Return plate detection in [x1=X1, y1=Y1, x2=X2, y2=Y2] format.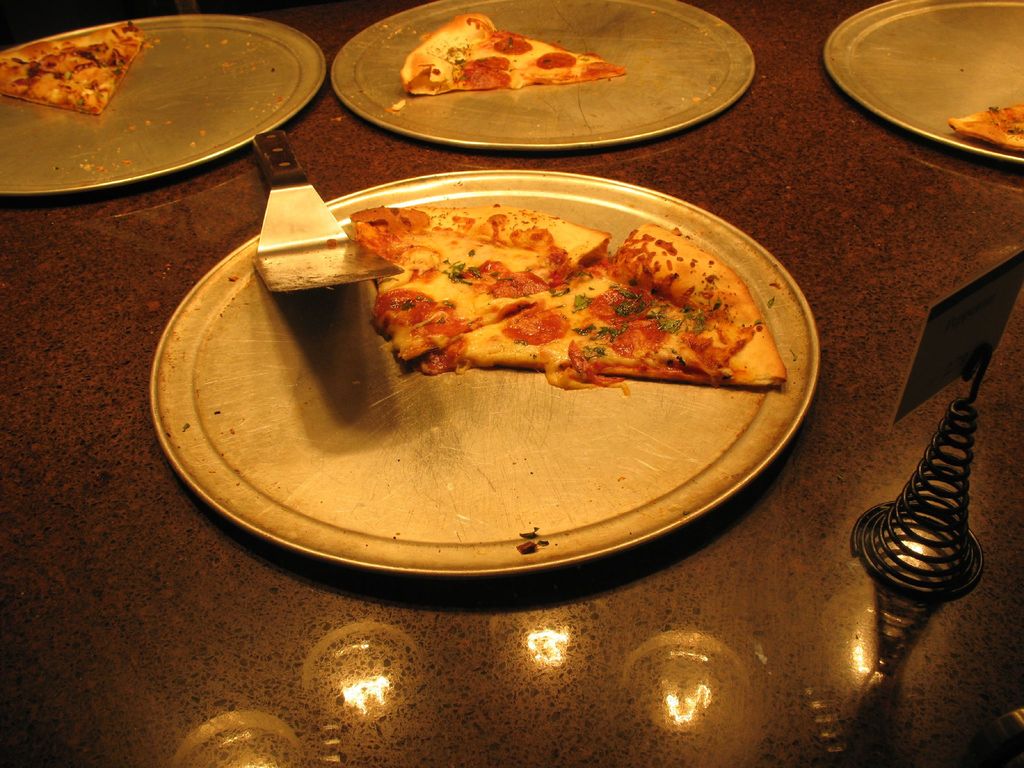
[x1=820, y1=0, x2=1023, y2=164].
